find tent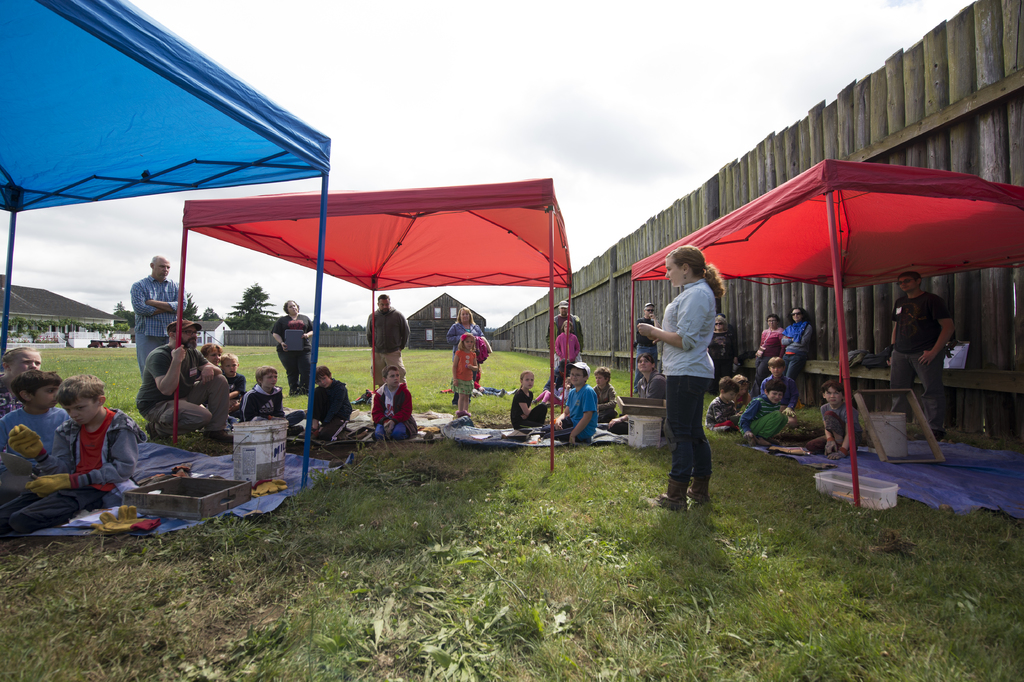
(x1=178, y1=176, x2=582, y2=474)
